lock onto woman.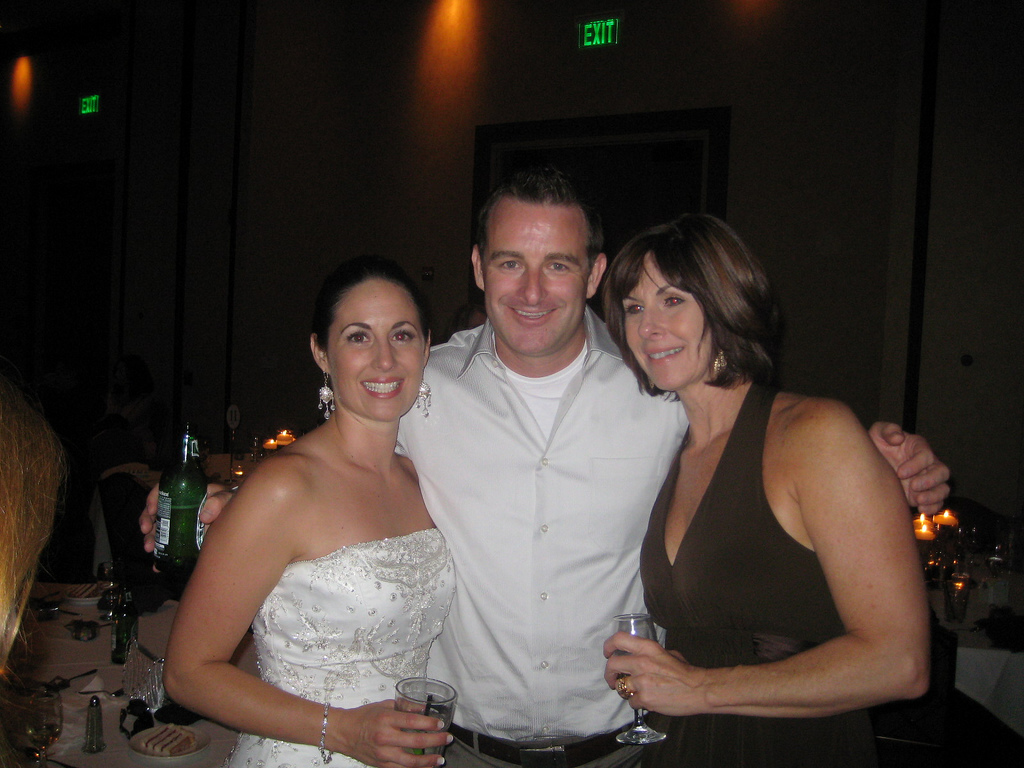
Locked: locate(150, 257, 483, 767).
